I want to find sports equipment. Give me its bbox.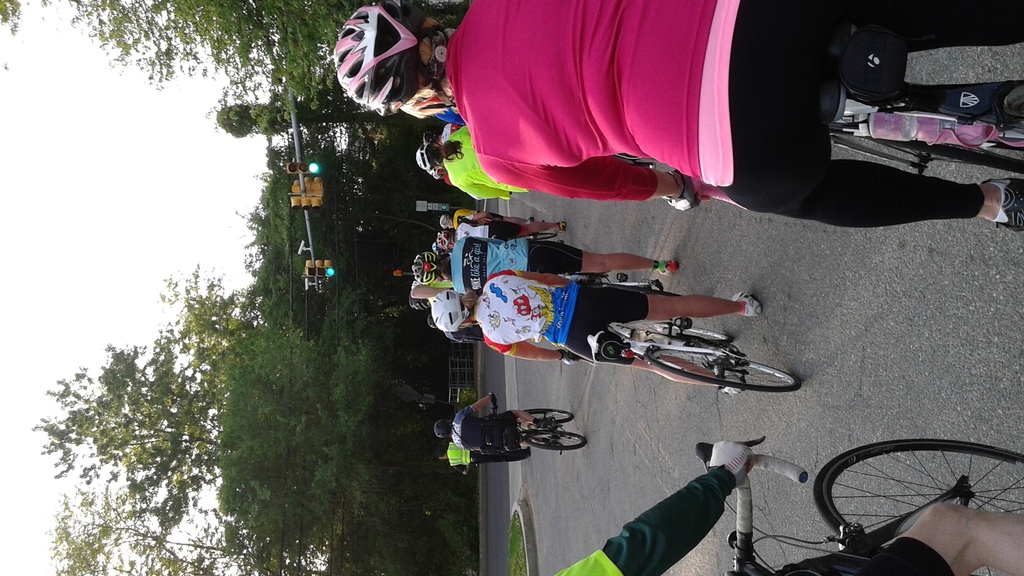
x1=705, y1=438, x2=757, y2=467.
